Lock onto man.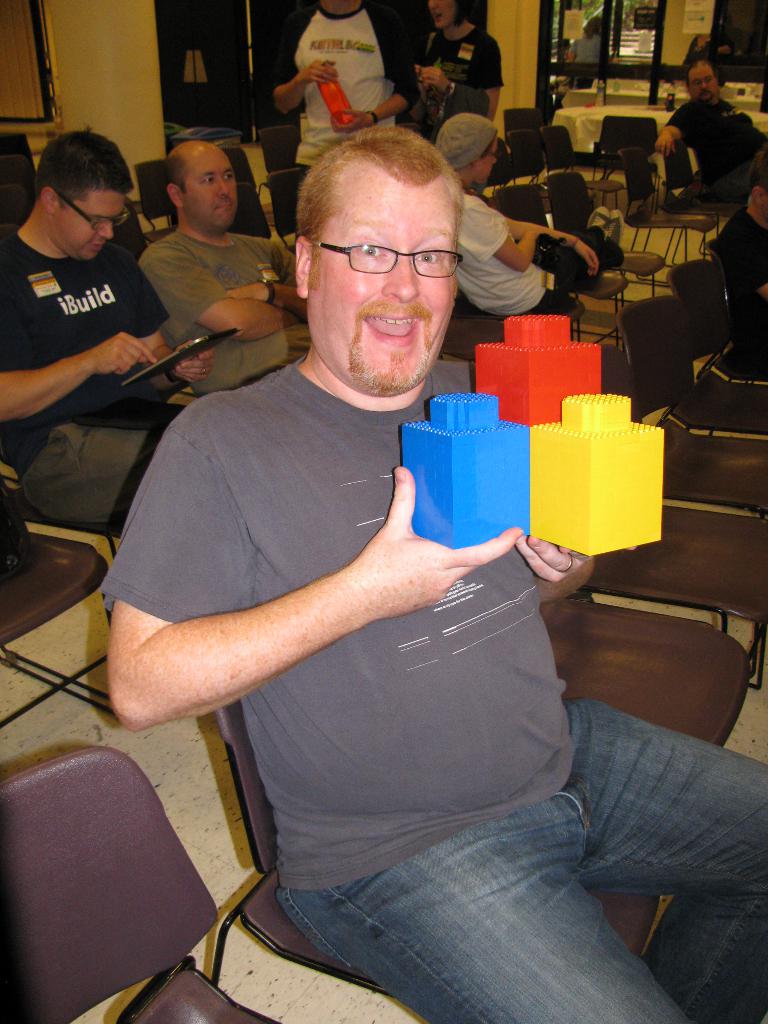
Locked: Rect(0, 126, 227, 540).
